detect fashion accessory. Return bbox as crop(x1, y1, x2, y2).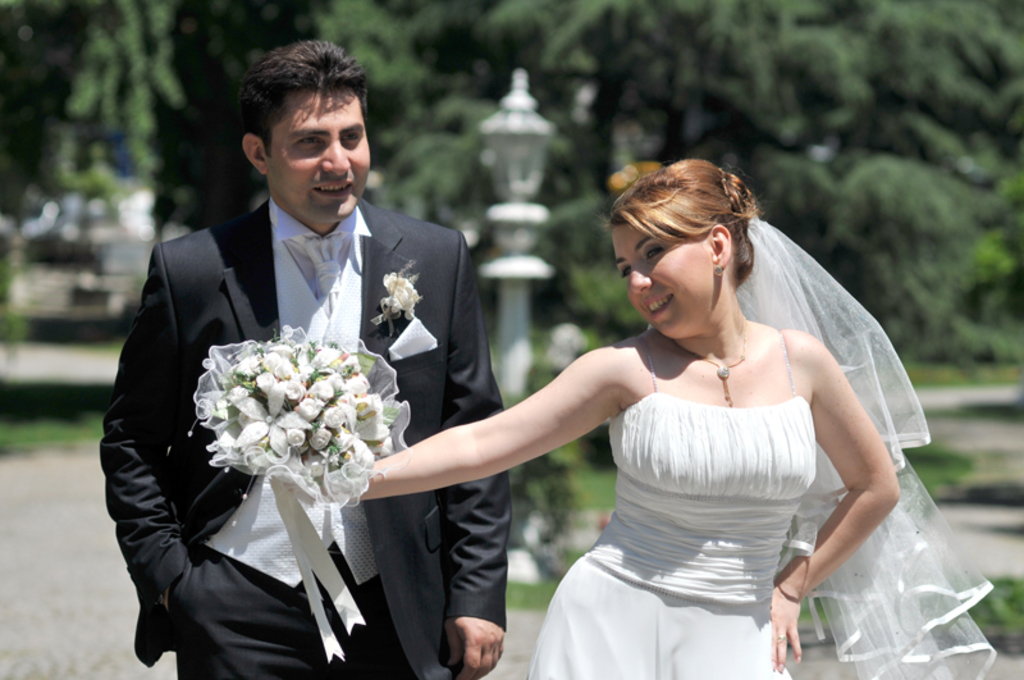
crop(300, 228, 346, 323).
